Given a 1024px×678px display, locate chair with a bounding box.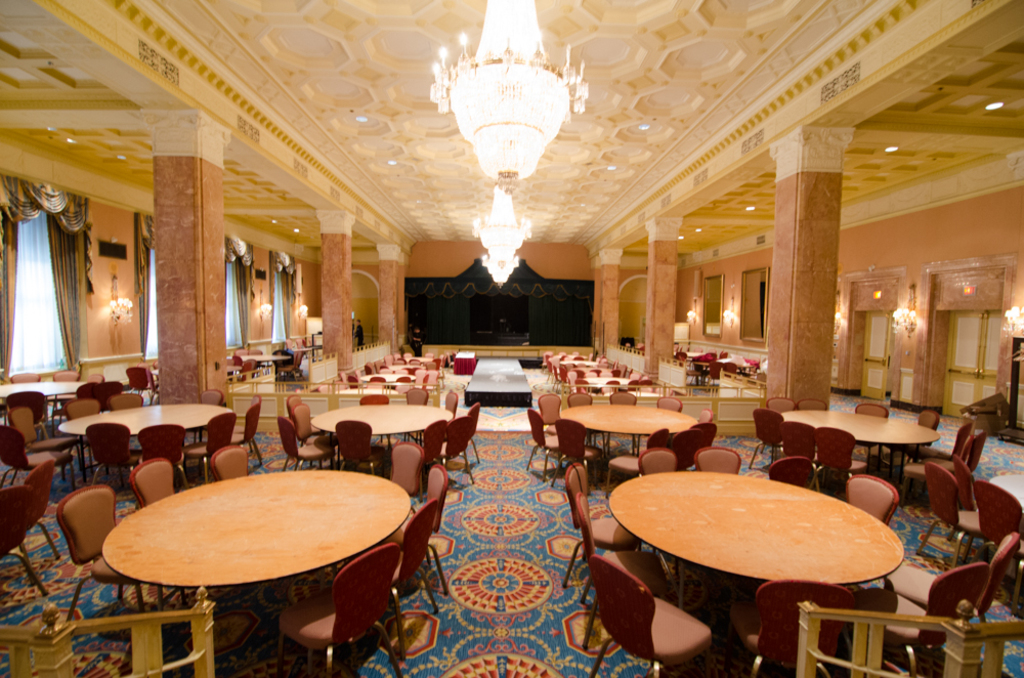
Located: box=[691, 444, 743, 471].
